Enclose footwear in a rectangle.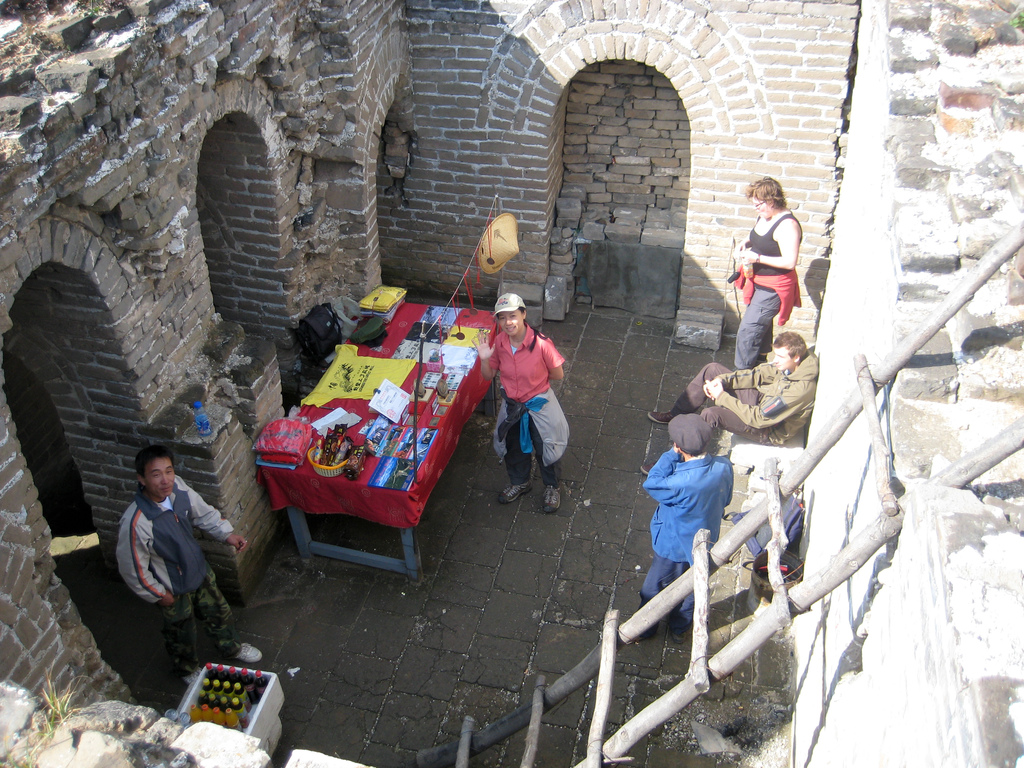
(641,462,657,477).
